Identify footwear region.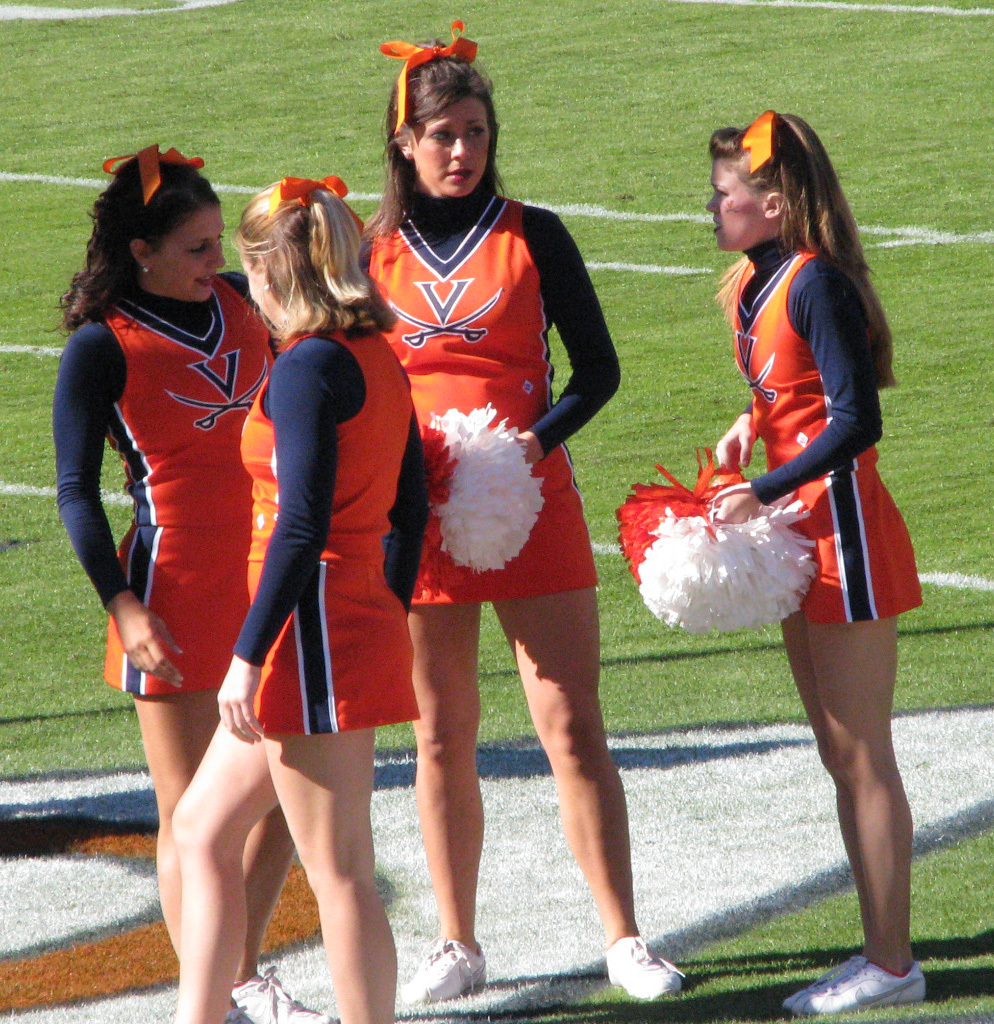
Region: crop(794, 957, 936, 1023).
